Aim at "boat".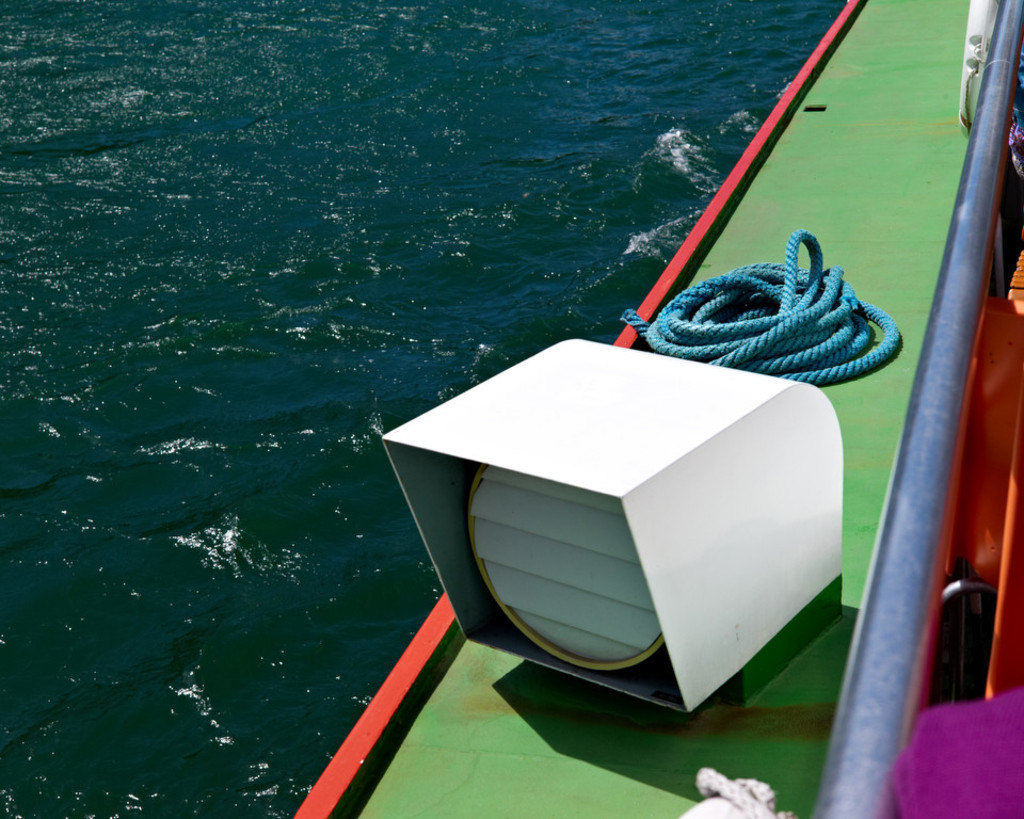
Aimed at BBox(287, 0, 1023, 818).
